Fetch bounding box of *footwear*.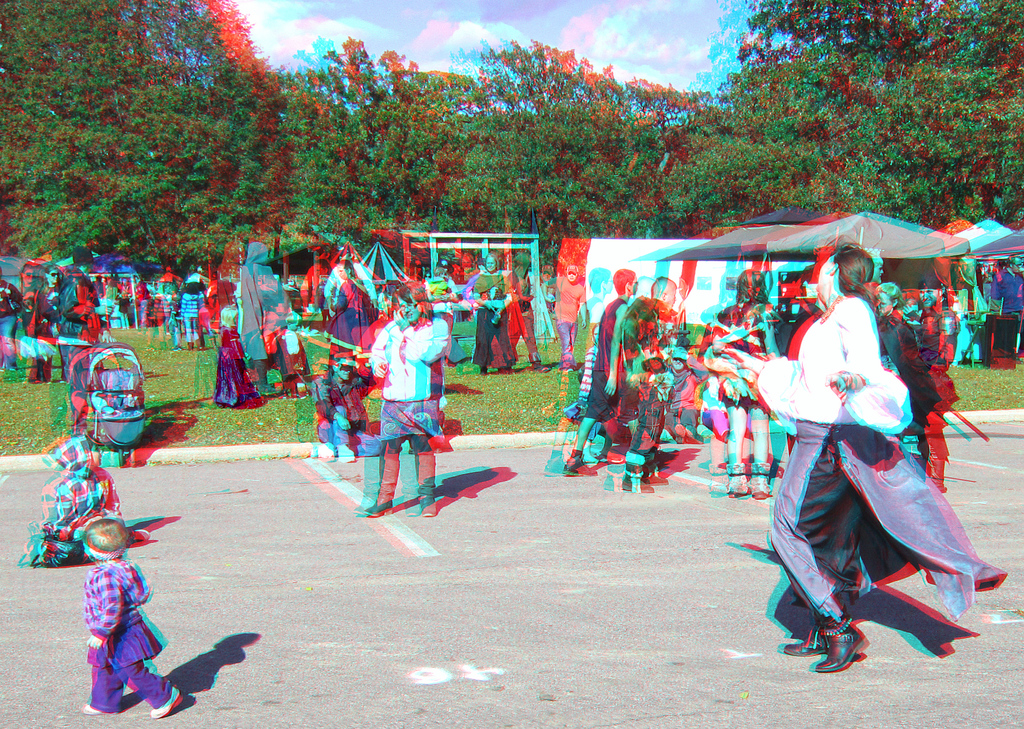
Bbox: detection(623, 463, 660, 497).
